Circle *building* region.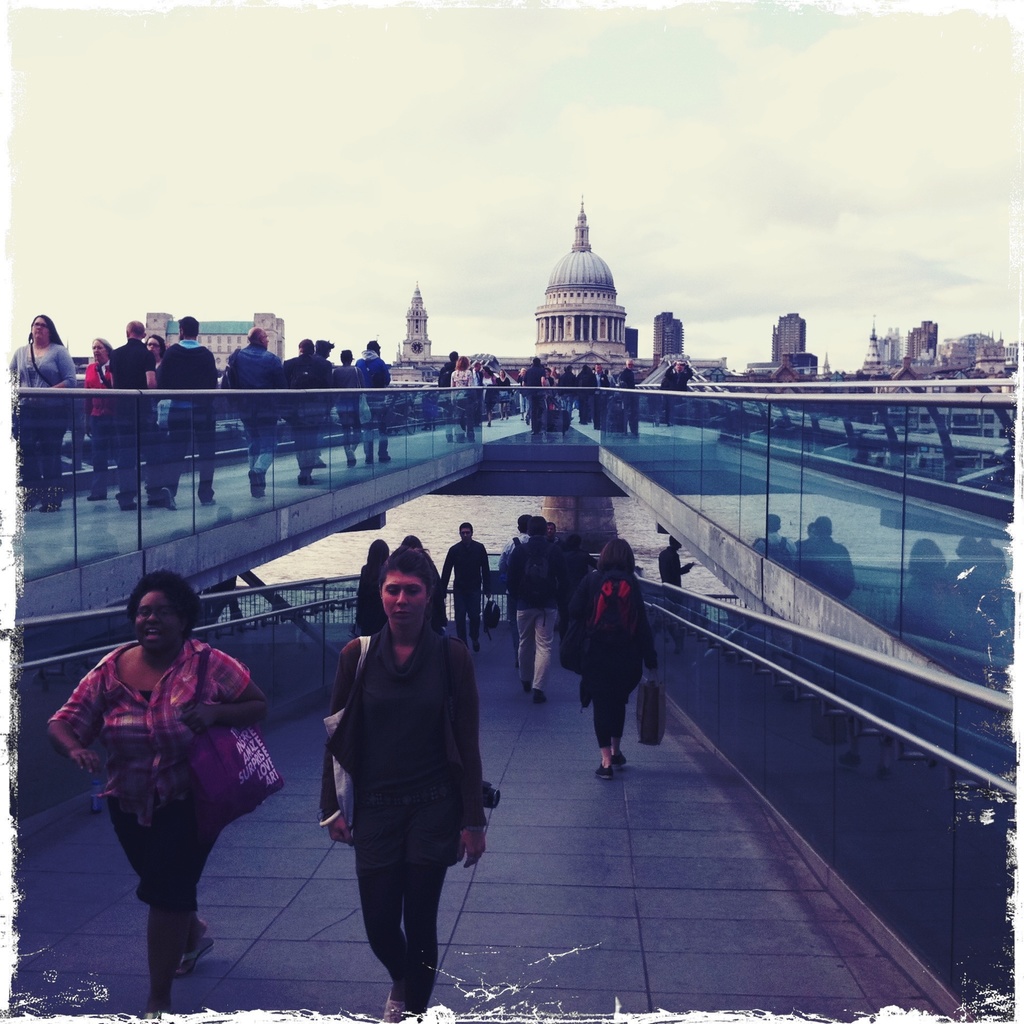
Region: <bbox>766, 312, 803, 381</bbox>.
